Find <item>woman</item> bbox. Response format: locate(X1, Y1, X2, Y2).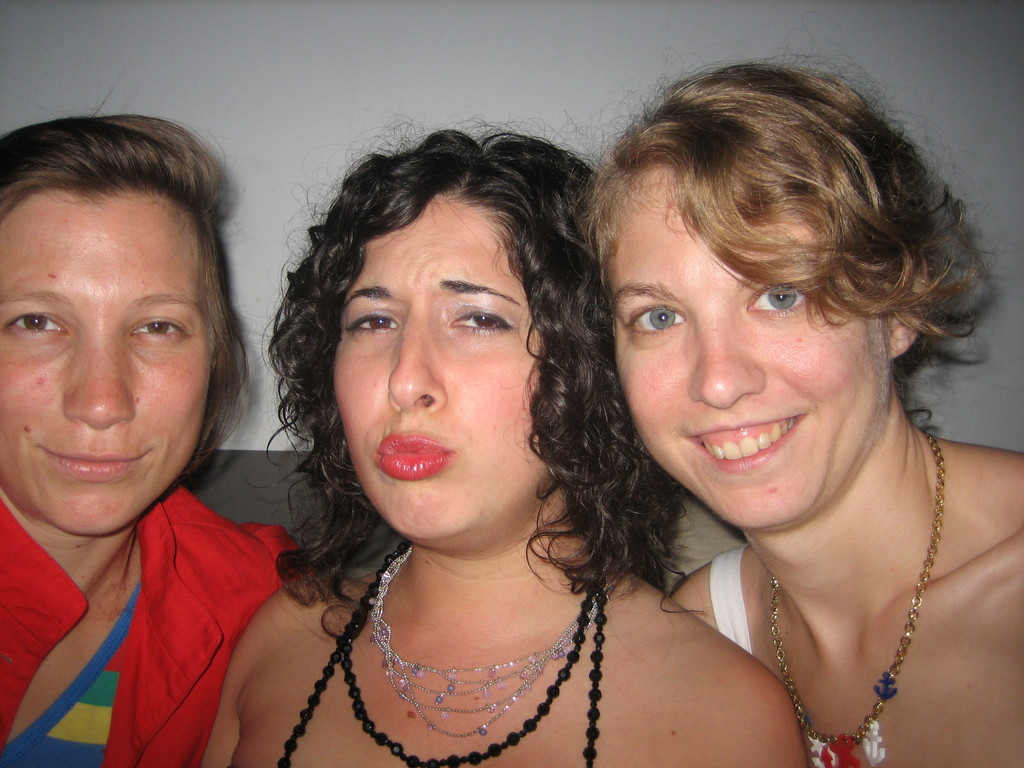
locate(582, 20, 1023, 767).
